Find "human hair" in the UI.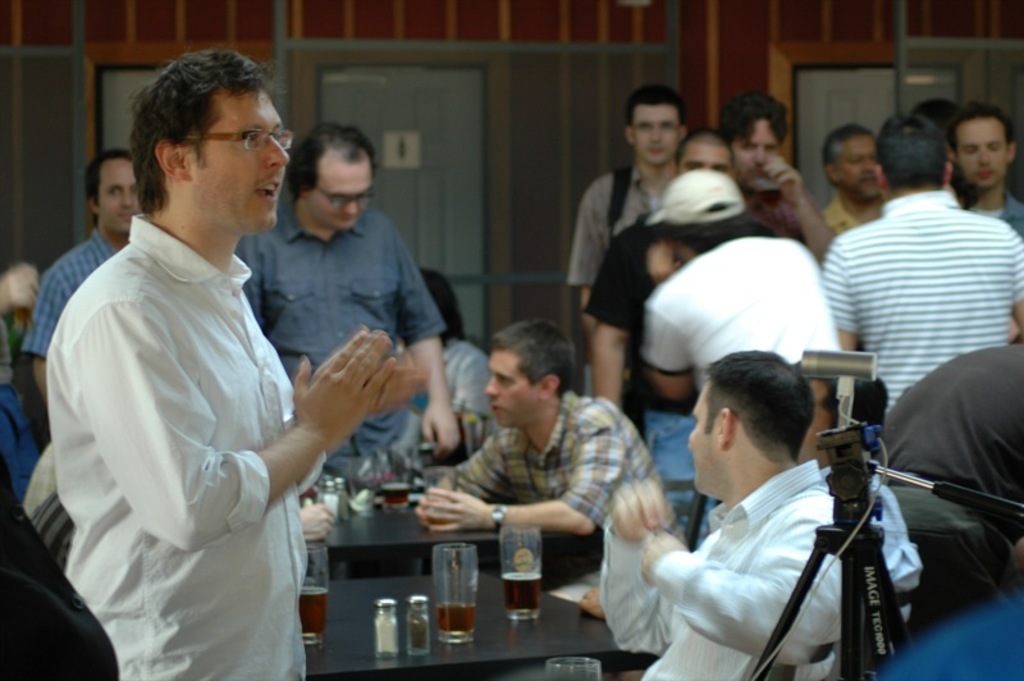
UI element at x1=87, y1=148, x2=134, y2=219.
